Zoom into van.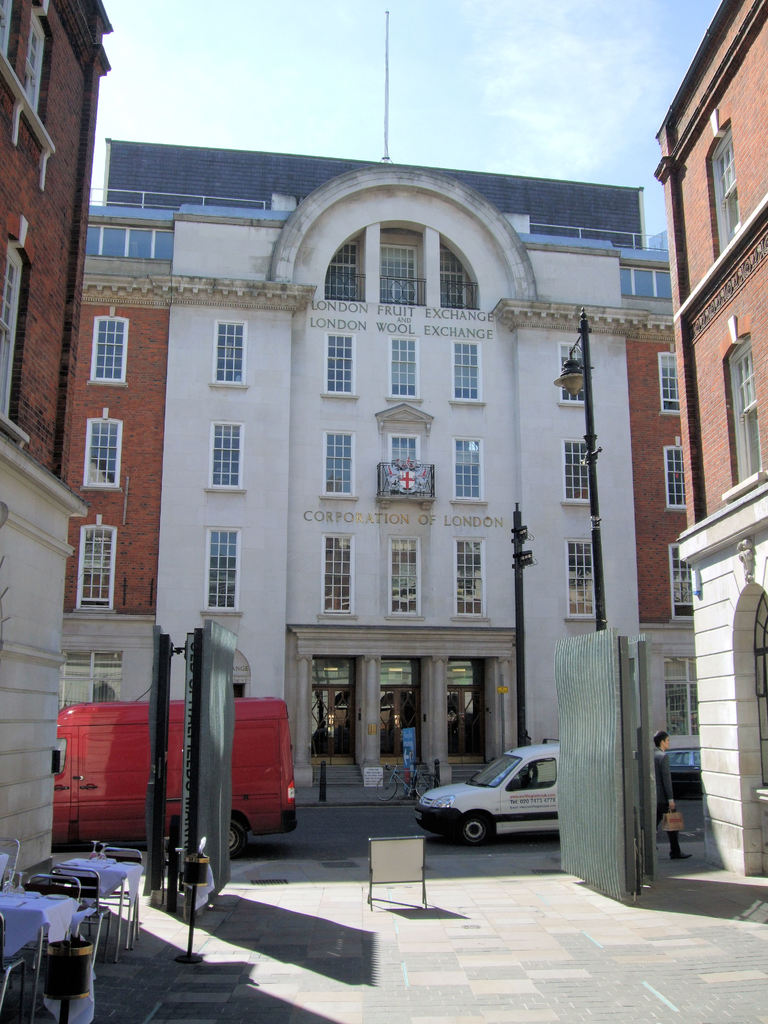
Zoom target: <region>51, 698, 301, 861</region>.
